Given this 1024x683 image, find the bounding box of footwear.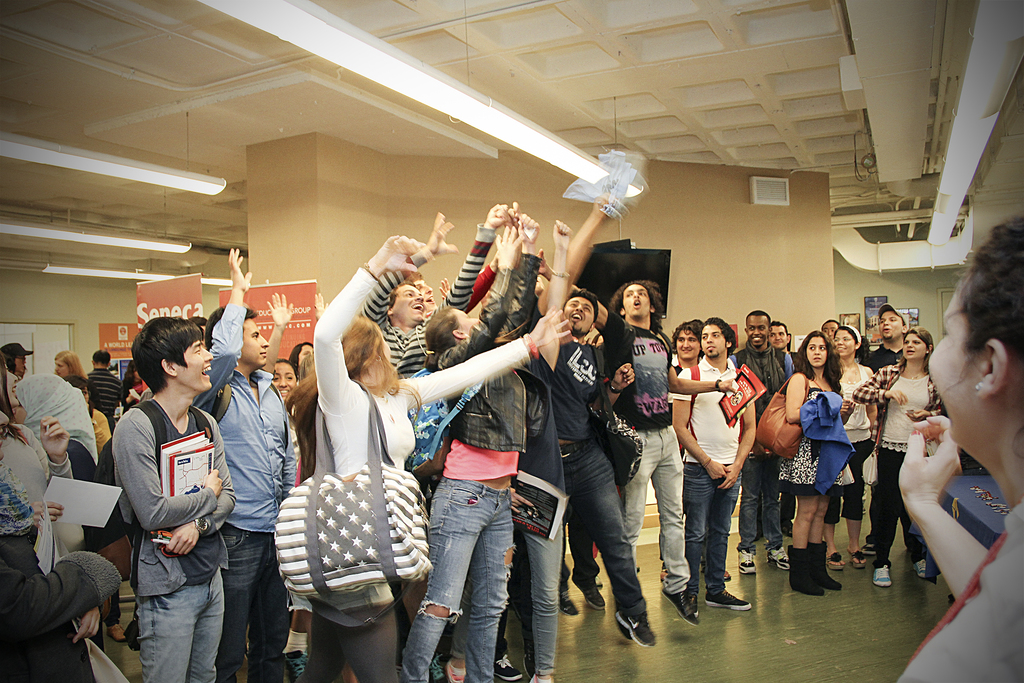
[285, 645, 313, 681].
